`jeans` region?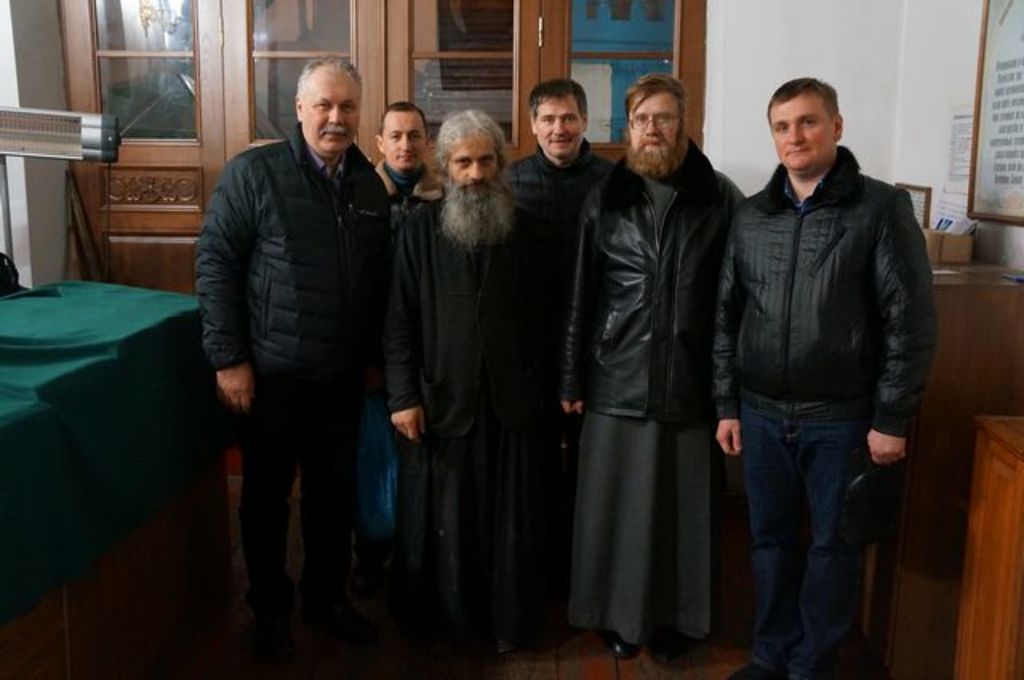
pyautogui.locateOnScreen(736, 386, 896, 670)
